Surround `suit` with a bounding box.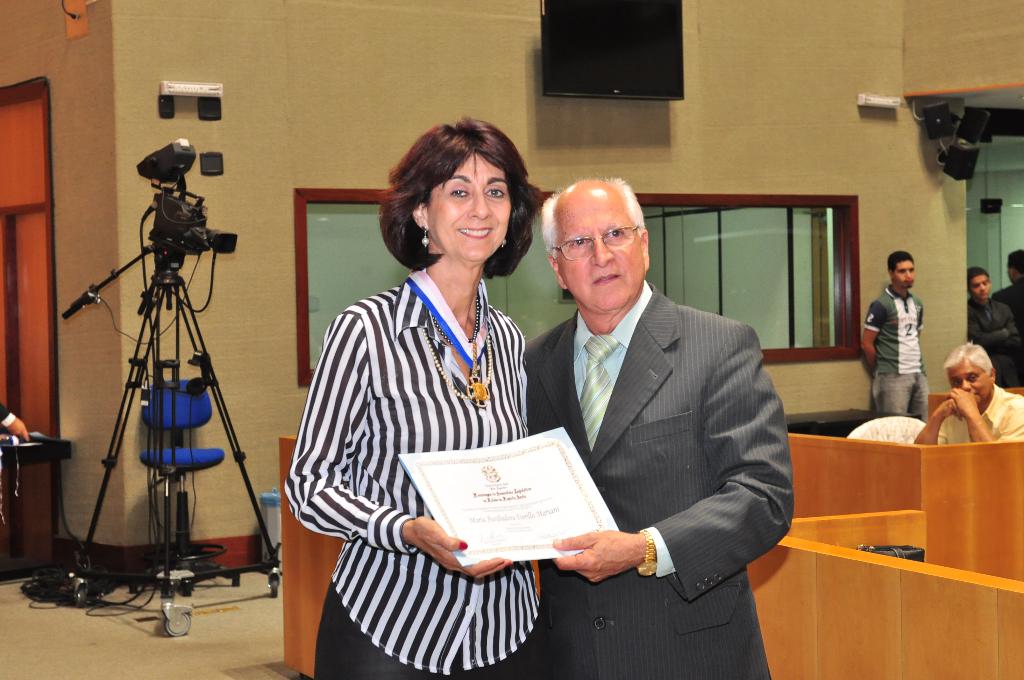
box=[531, 184, 799, 647].
